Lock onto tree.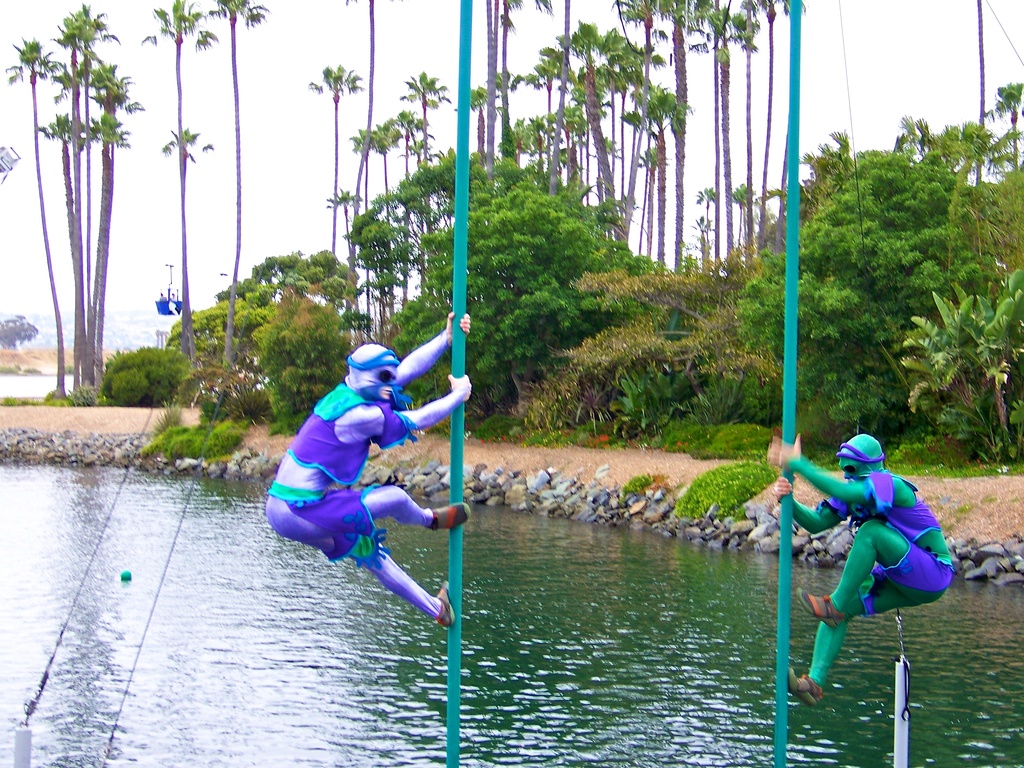
Locked: (310,60,364,303).
